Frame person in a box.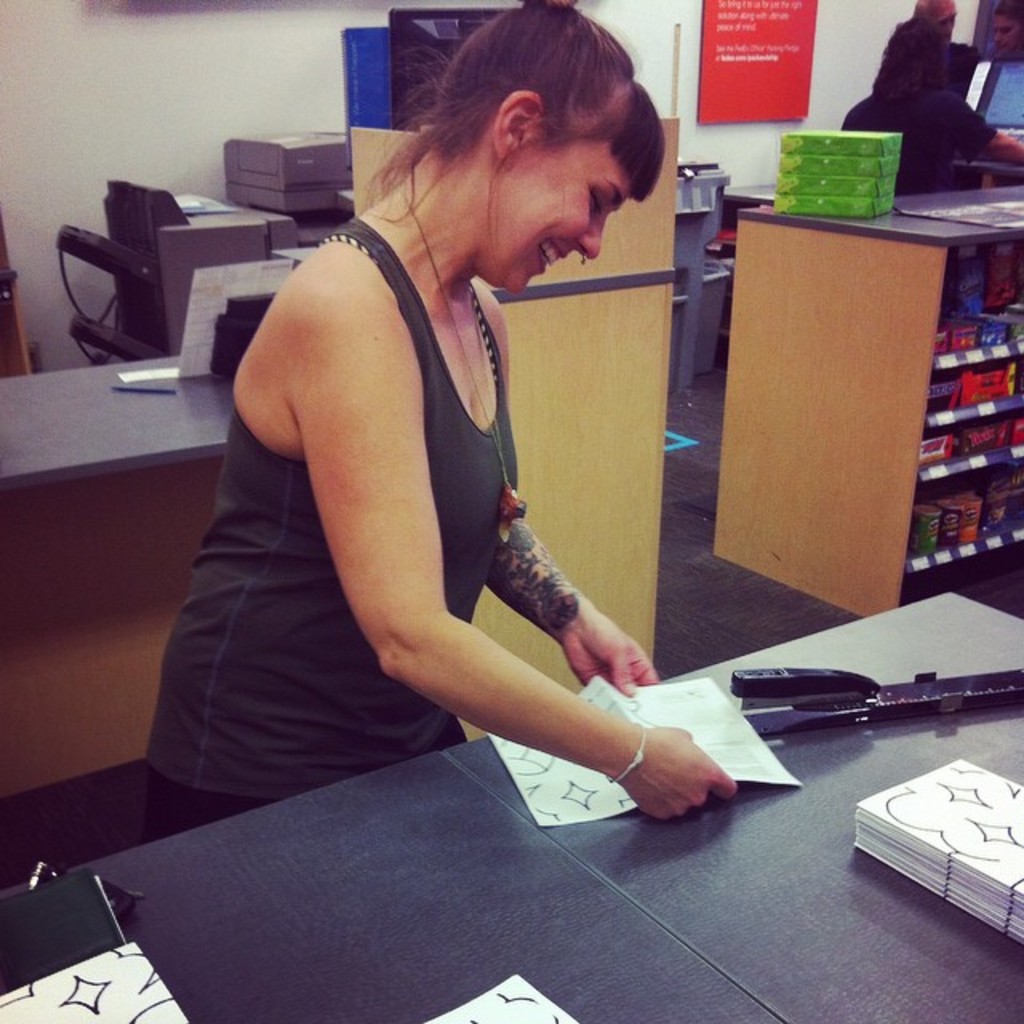
Rect(843, 16, 1022, 192).
